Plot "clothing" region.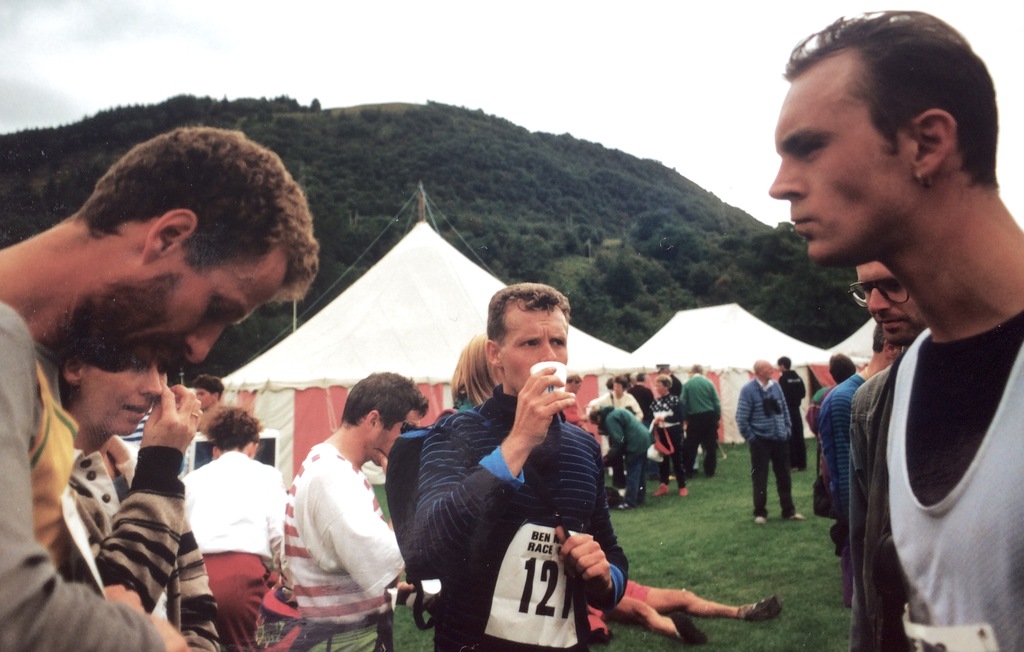
Plotted at select_region(819, 371, 859, 523).
